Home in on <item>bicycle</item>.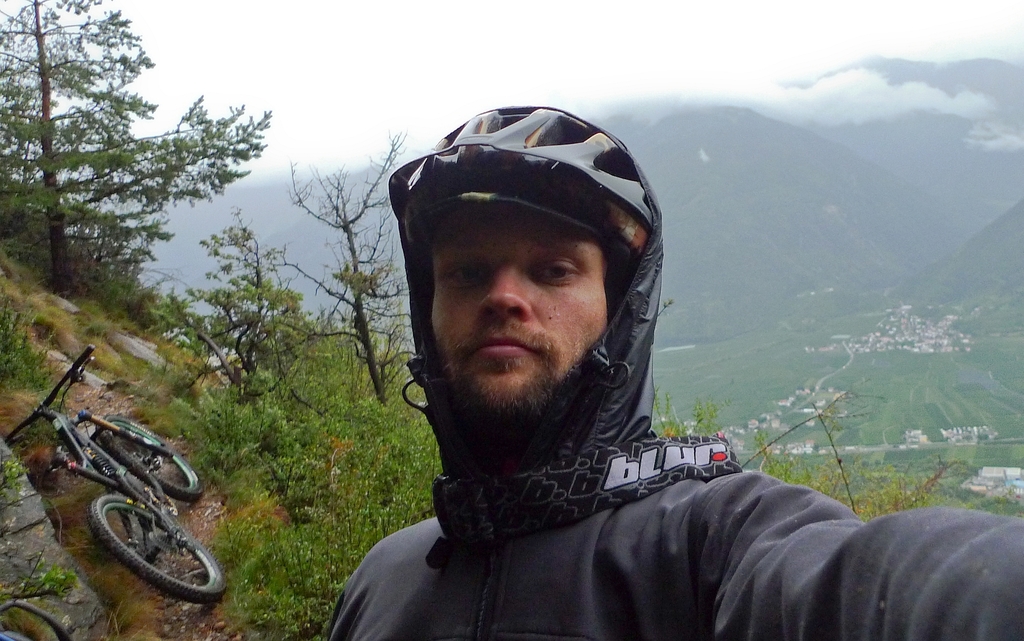
Homed in at l=24, t=318, r=230, b=607.
